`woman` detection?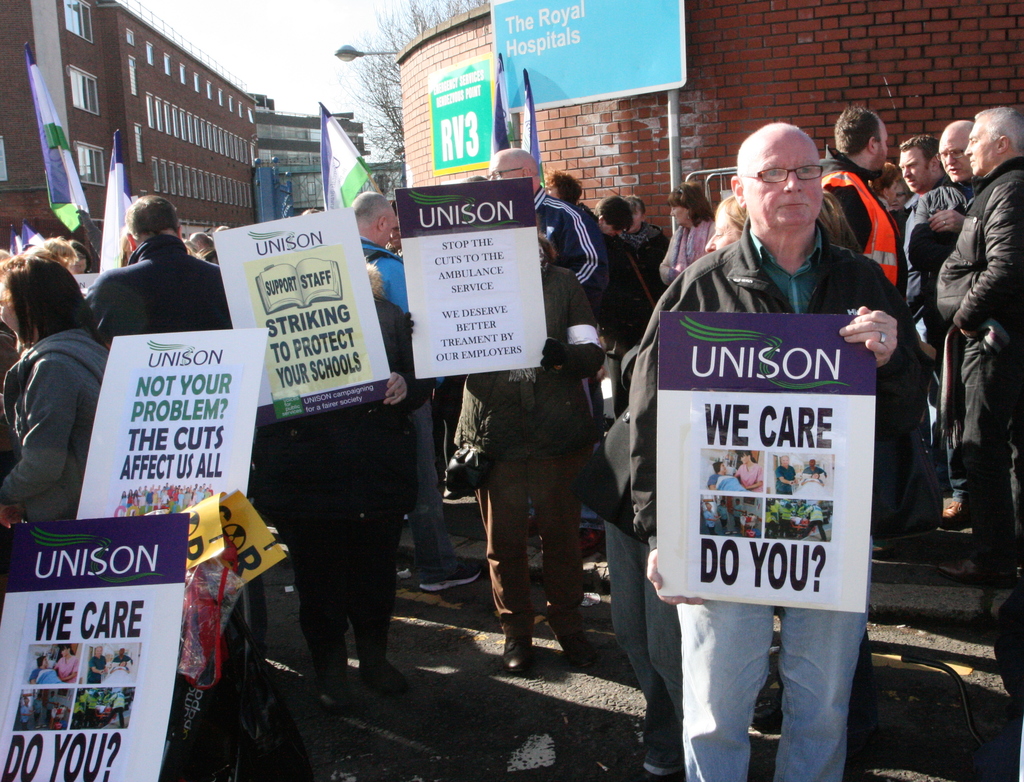
<region>660, 183, 709, 283</region>
